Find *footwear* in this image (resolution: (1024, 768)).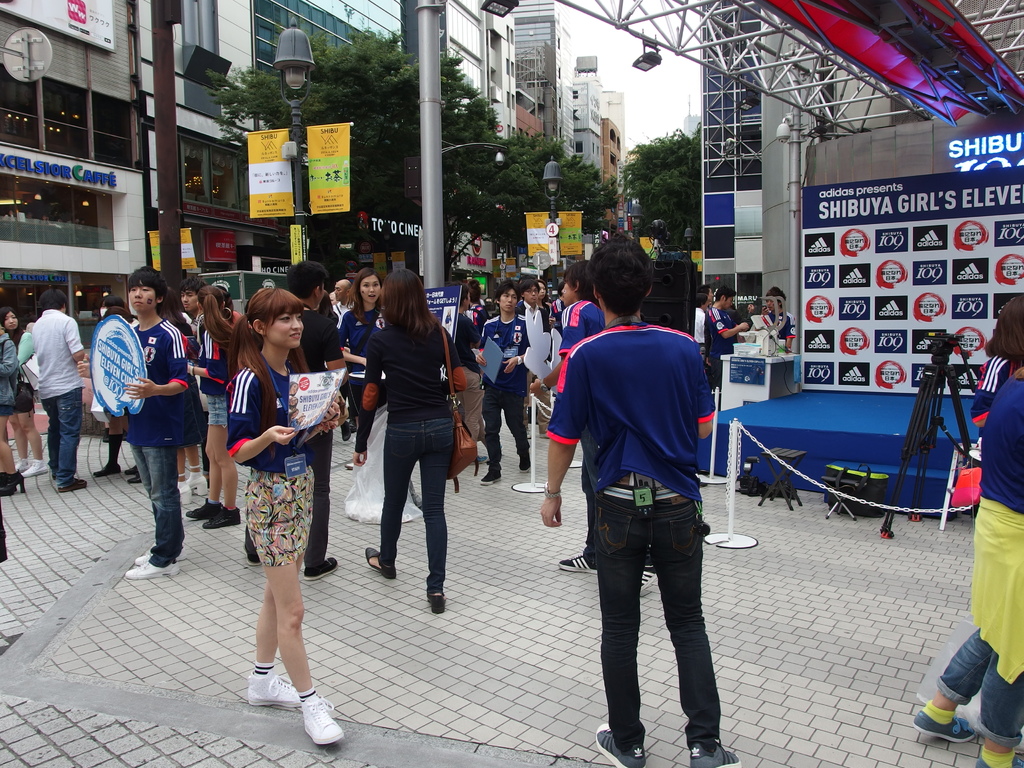
685/738/740/767.
